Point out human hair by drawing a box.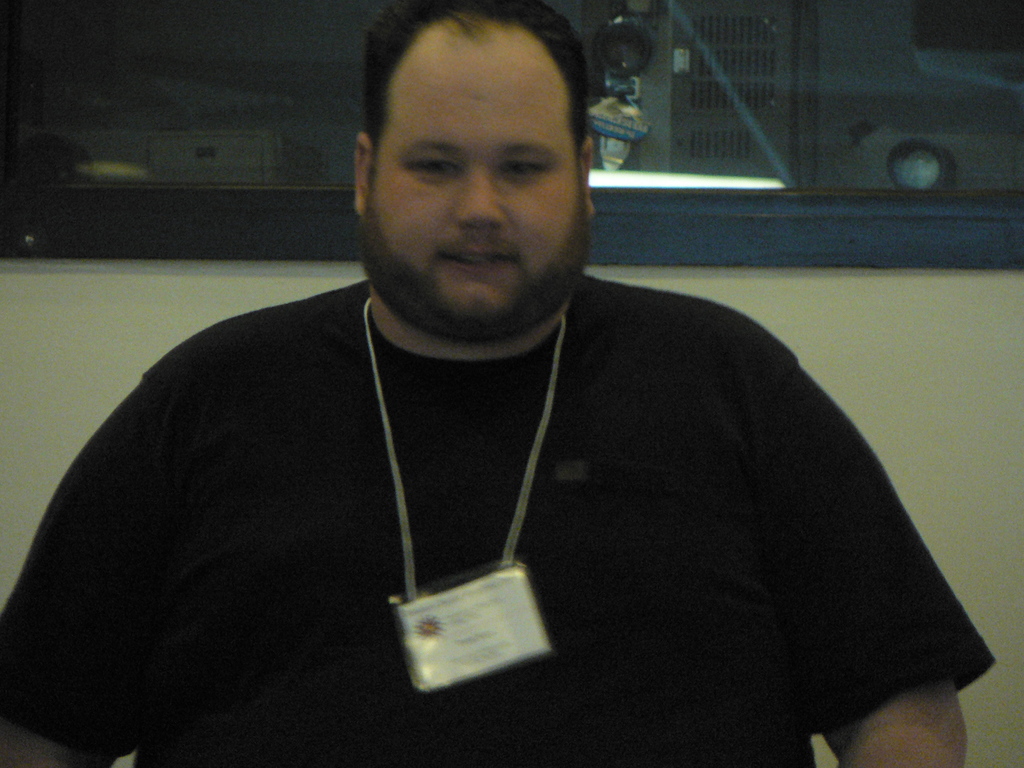
pyautogui.locateOnScreen(353, 0, 589, 148).
